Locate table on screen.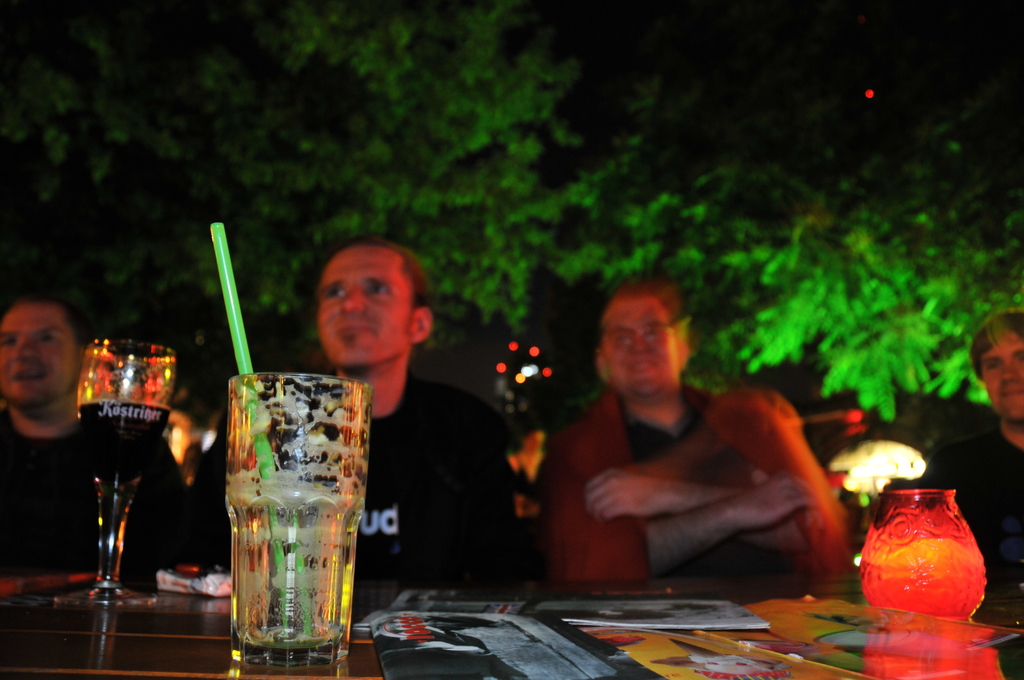
On screen at [left=540, top=581, right=1023, bottom=679].
